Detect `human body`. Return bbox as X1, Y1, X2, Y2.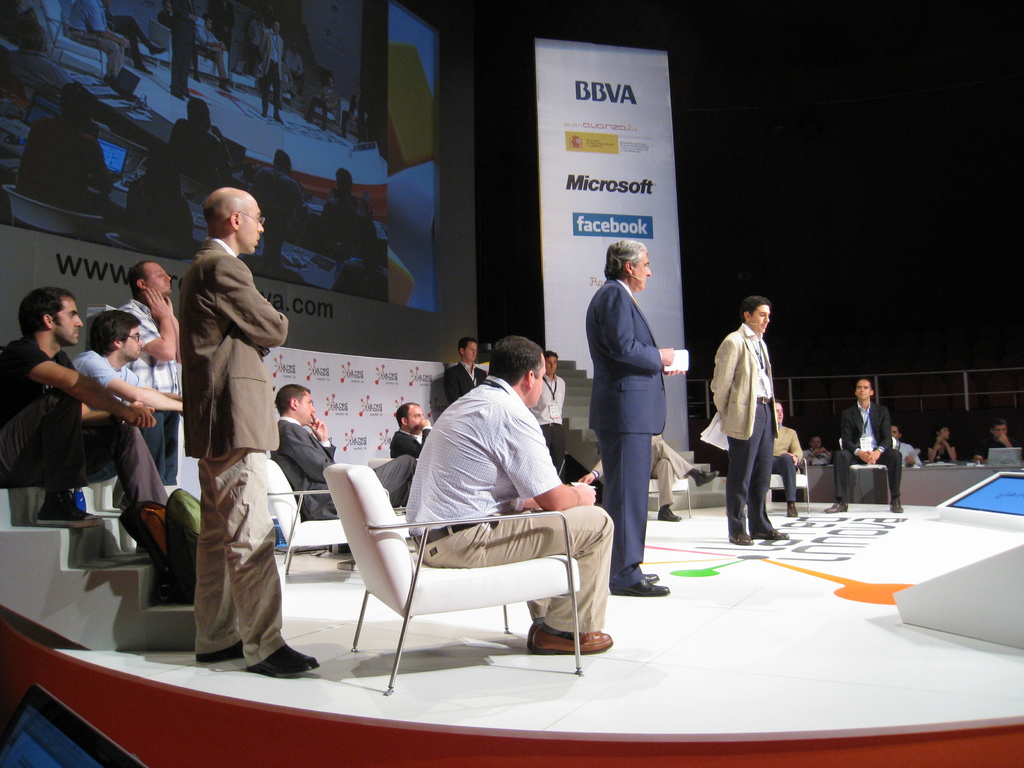
118, 177, 200, 259.
